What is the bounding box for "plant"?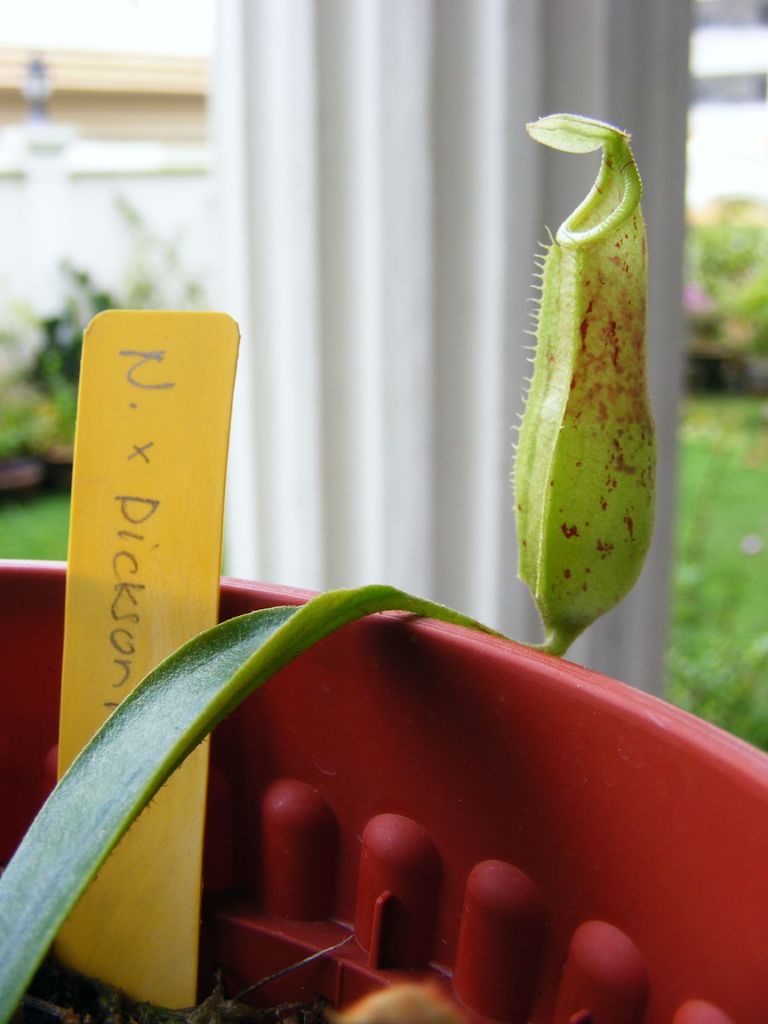
(662, 372, 767, 753).
